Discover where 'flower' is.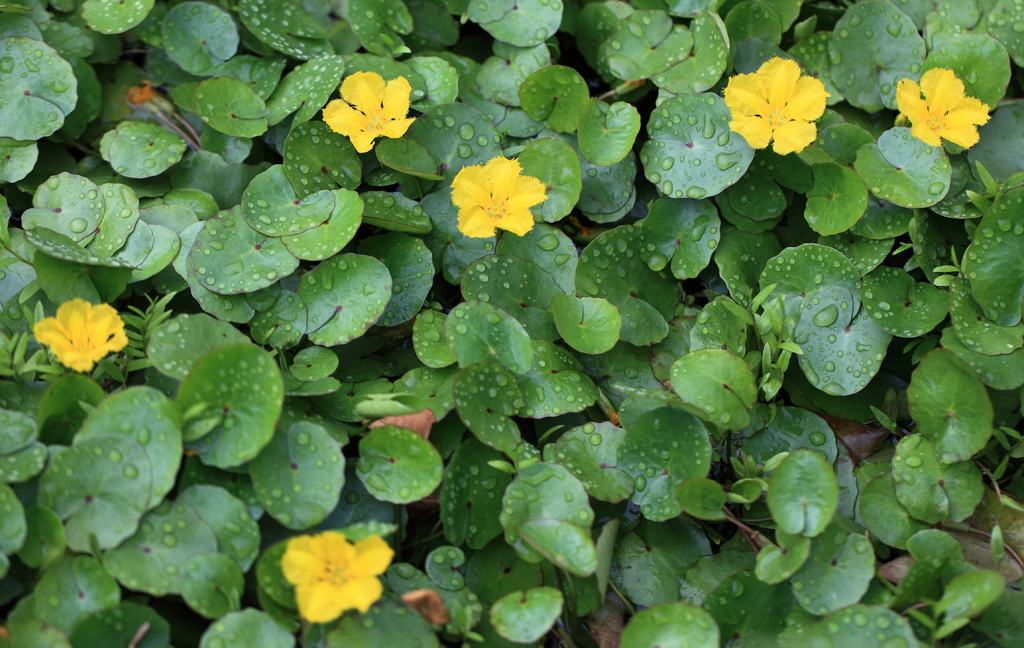
Discovered at [720, 59, 829, 154].
